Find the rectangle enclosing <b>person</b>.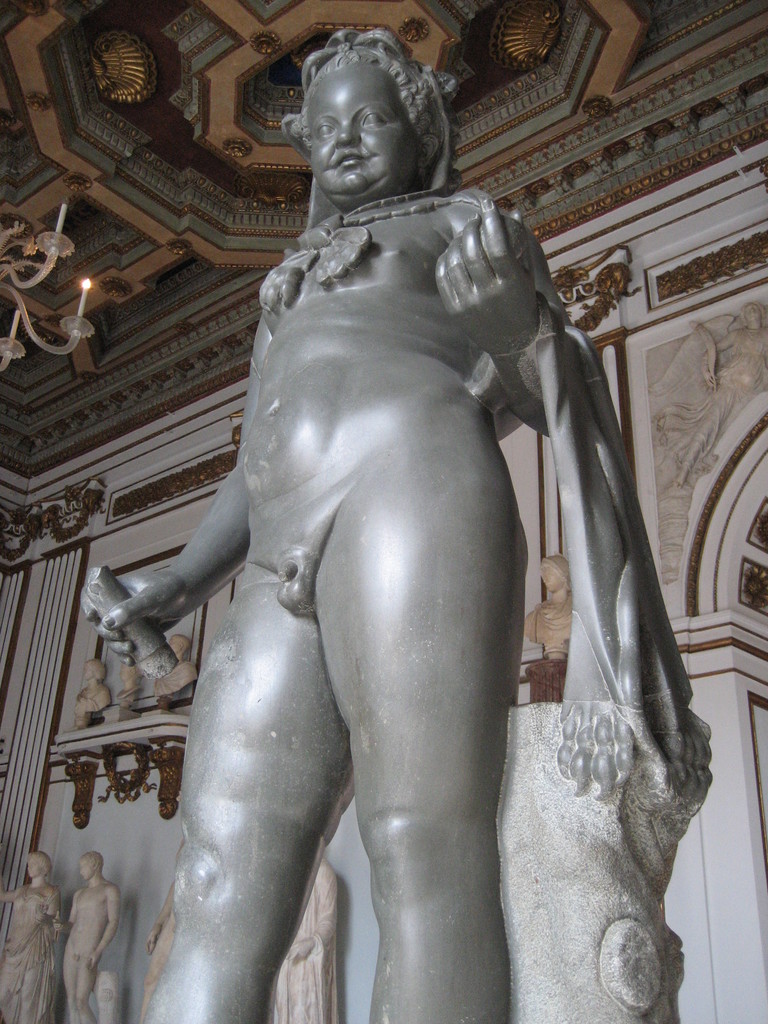
l=154, t=636, r=198, b=696.
